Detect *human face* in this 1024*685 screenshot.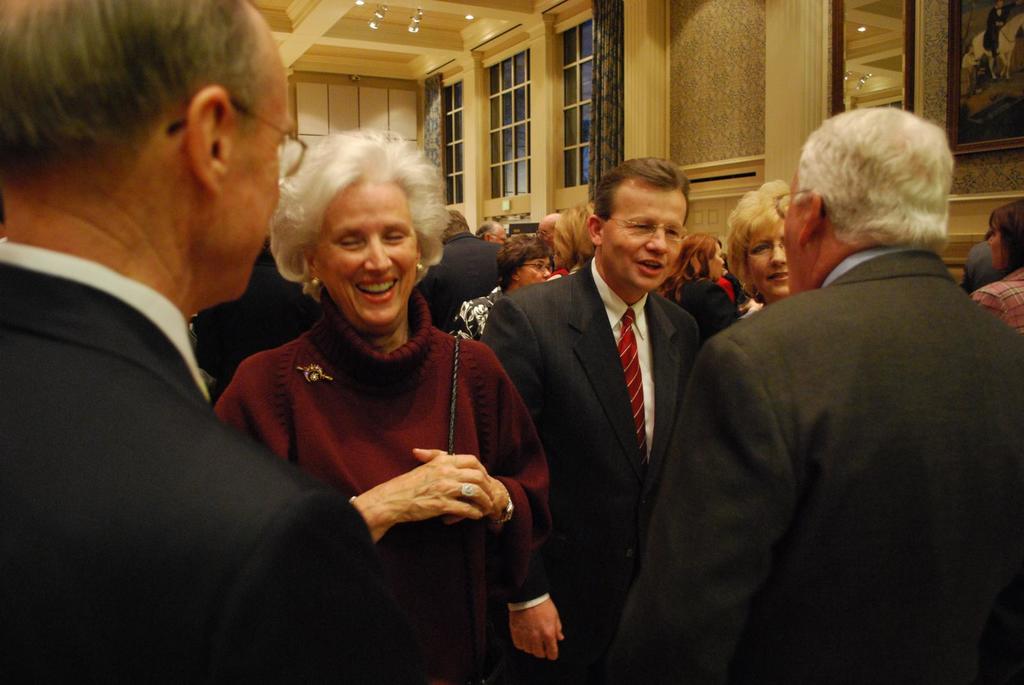
Detection: (314, 180, 419, 335).
